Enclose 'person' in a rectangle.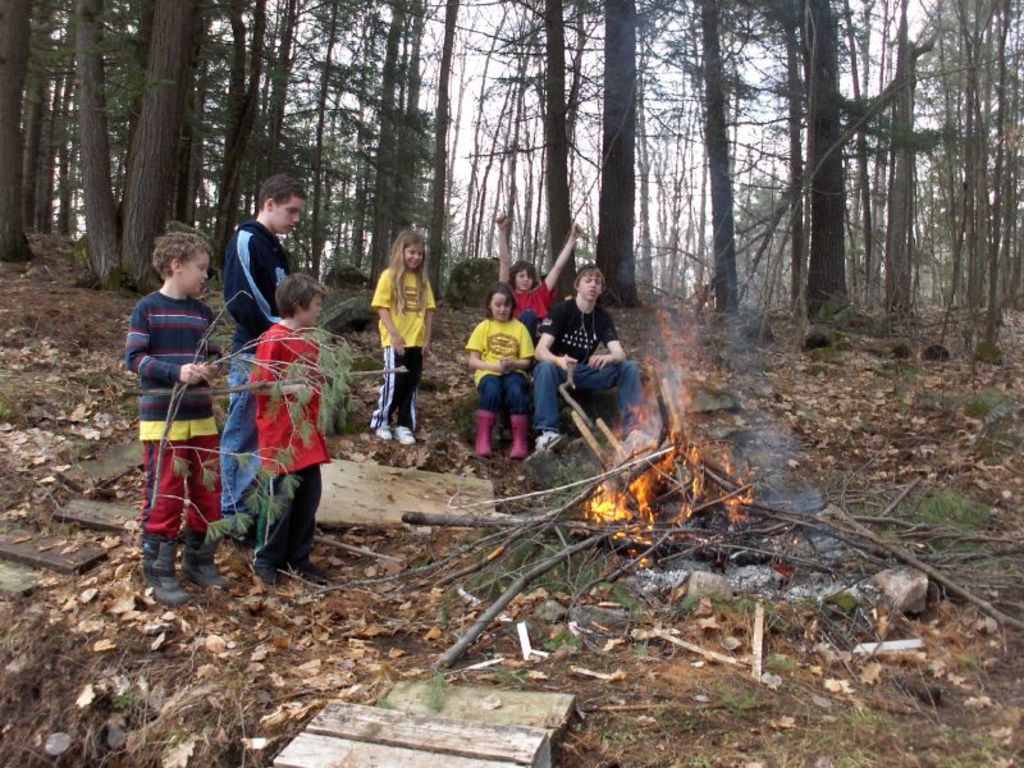
Rect(458, 293, 539, 461).
